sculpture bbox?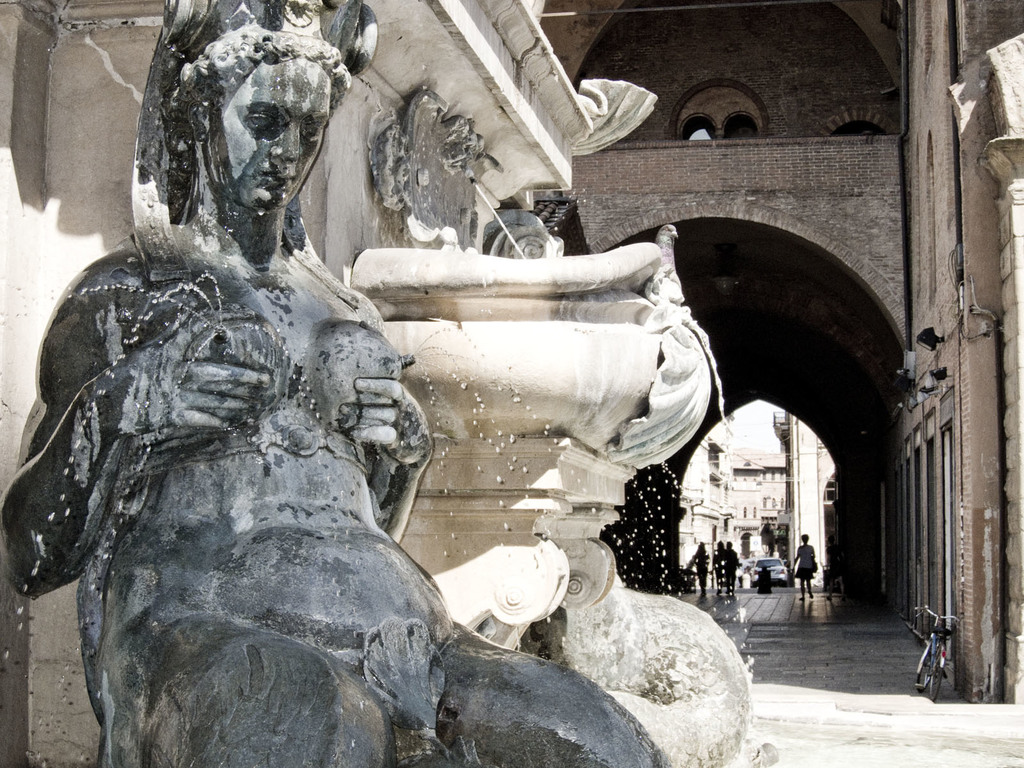
0 0 660 767
